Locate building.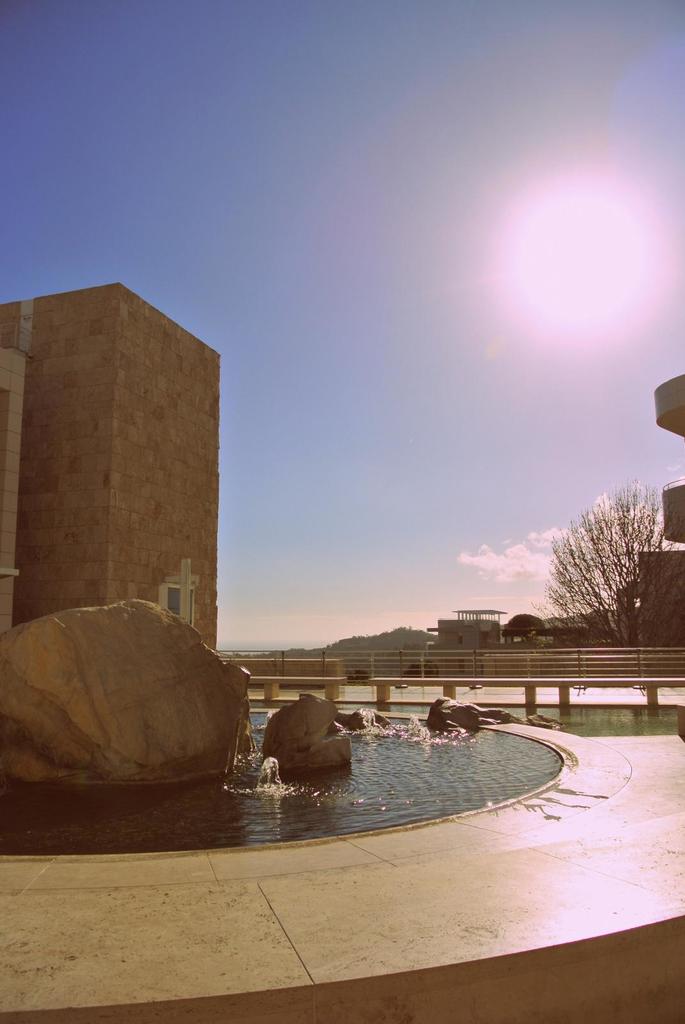
Bounding box: x1=640, y1=548, x2=684, y2=650.
